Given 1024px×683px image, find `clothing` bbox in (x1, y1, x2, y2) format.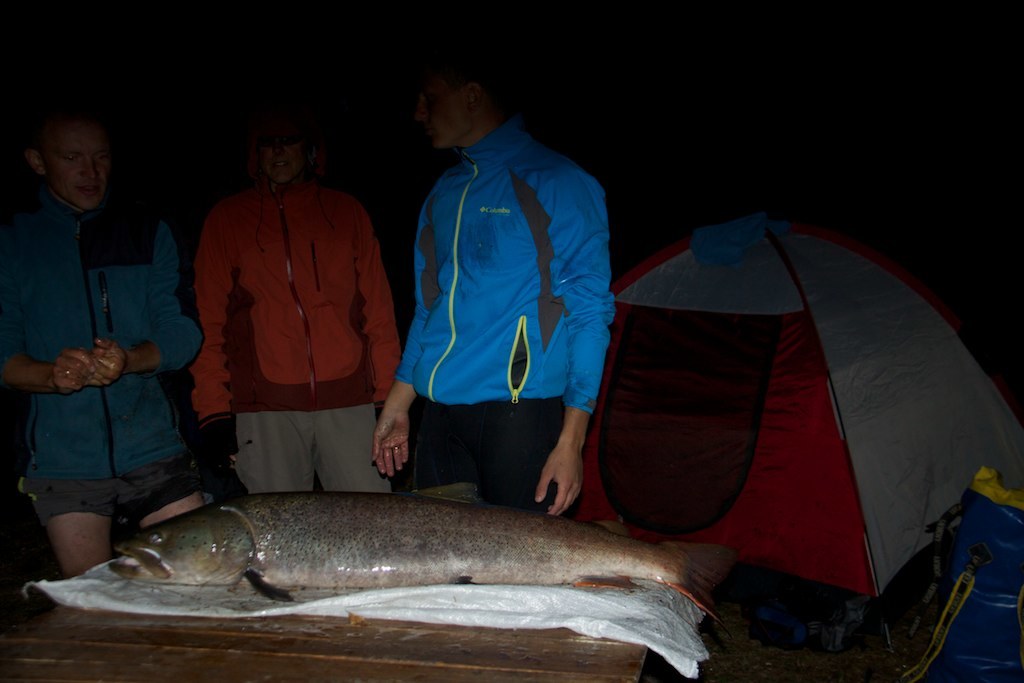
(0, 193, 206, 529).
